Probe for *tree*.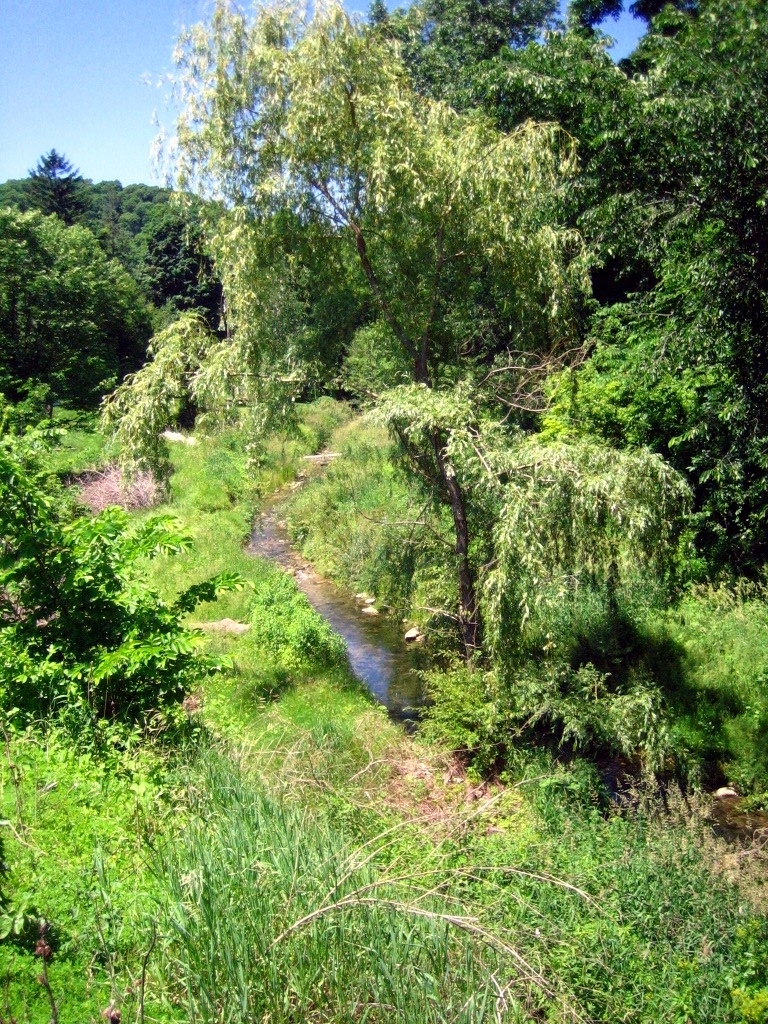
Probe result: bbox(143, 219, 221, 317).
